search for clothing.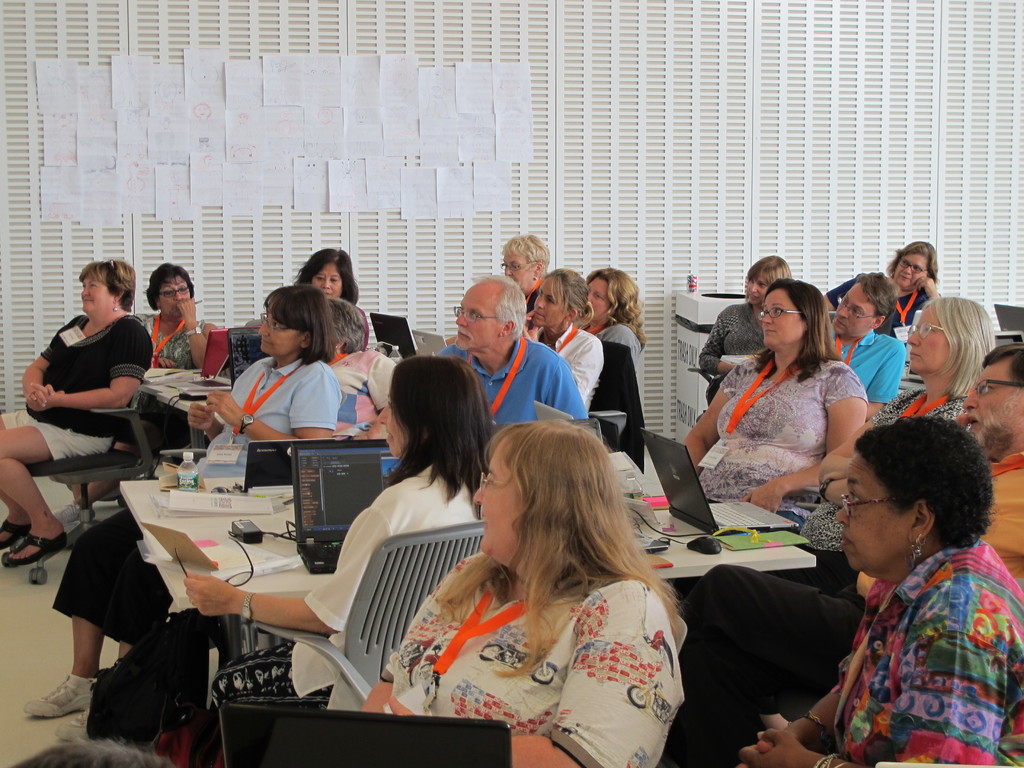
Found at box=[209, 462, 478, 704].
